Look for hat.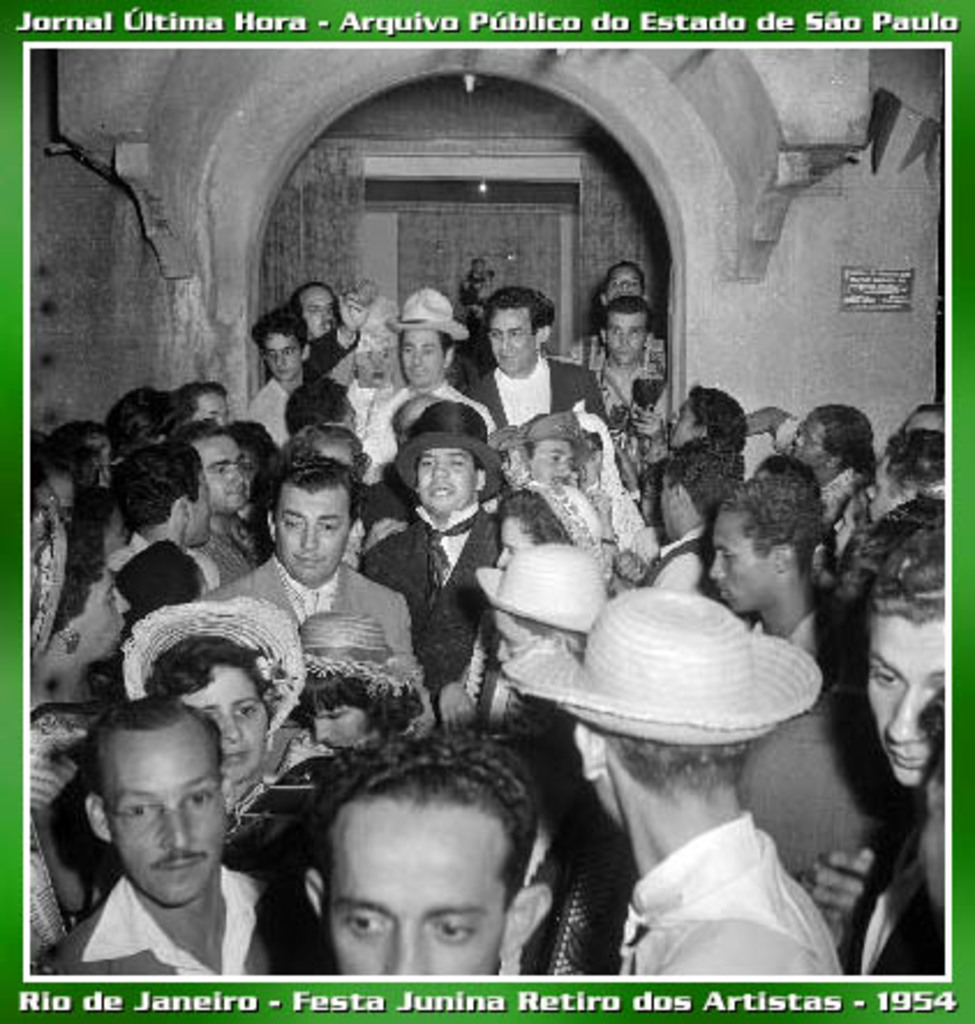
Found: (x1=506, y1=414, x2=587, y2=446).
